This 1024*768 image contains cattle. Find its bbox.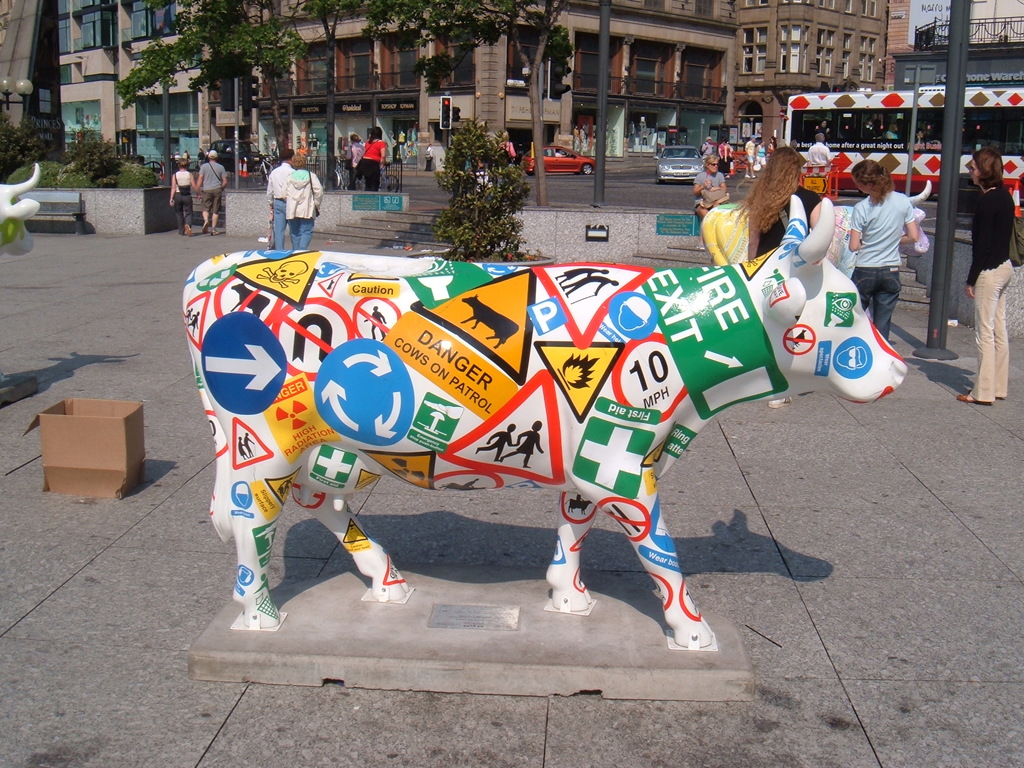
<box>182,225,859,657</box>.
